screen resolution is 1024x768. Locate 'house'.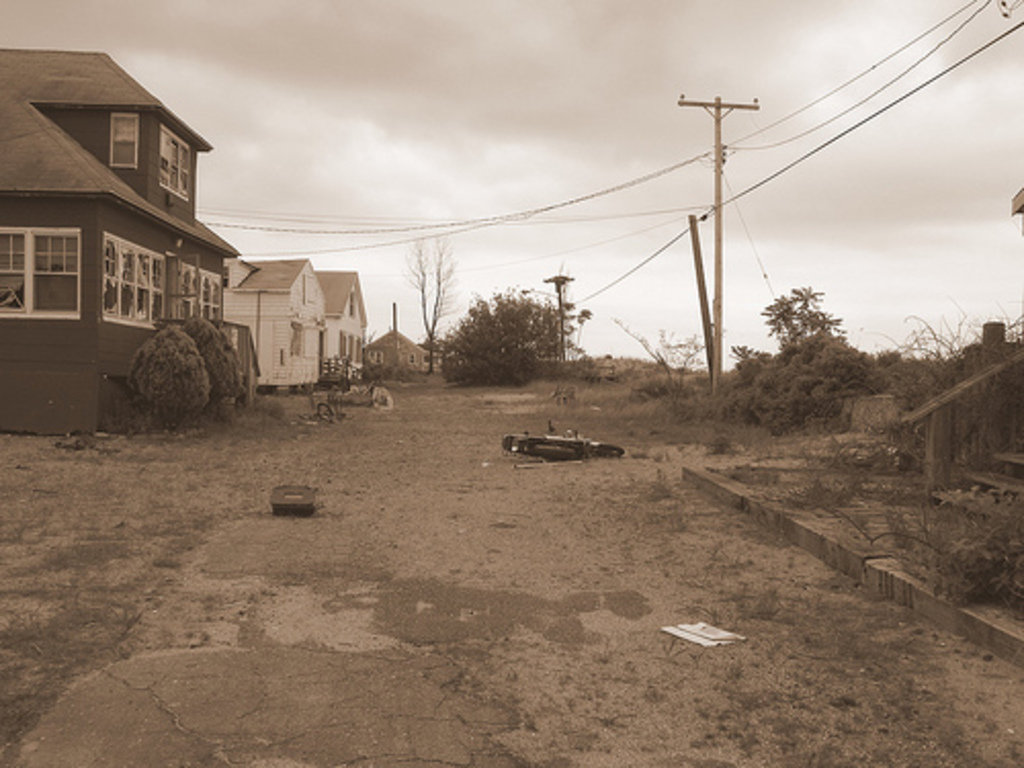
detection(225, 219, 332, 412).
